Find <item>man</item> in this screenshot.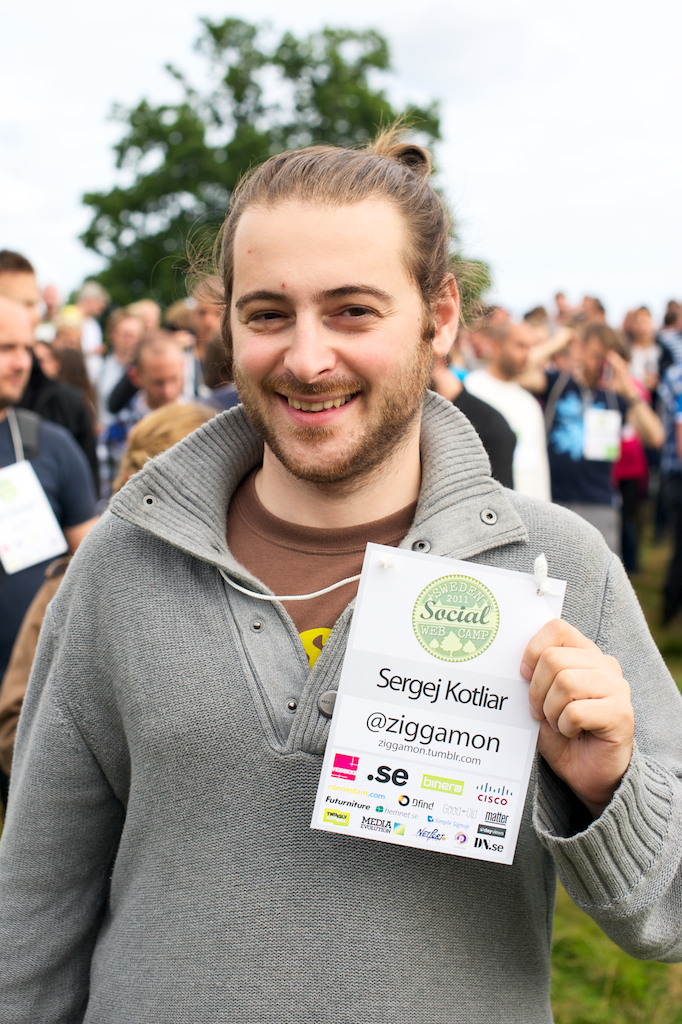
The bounding box for <item>man</item> is select_region(456, 322, 551, 503).
